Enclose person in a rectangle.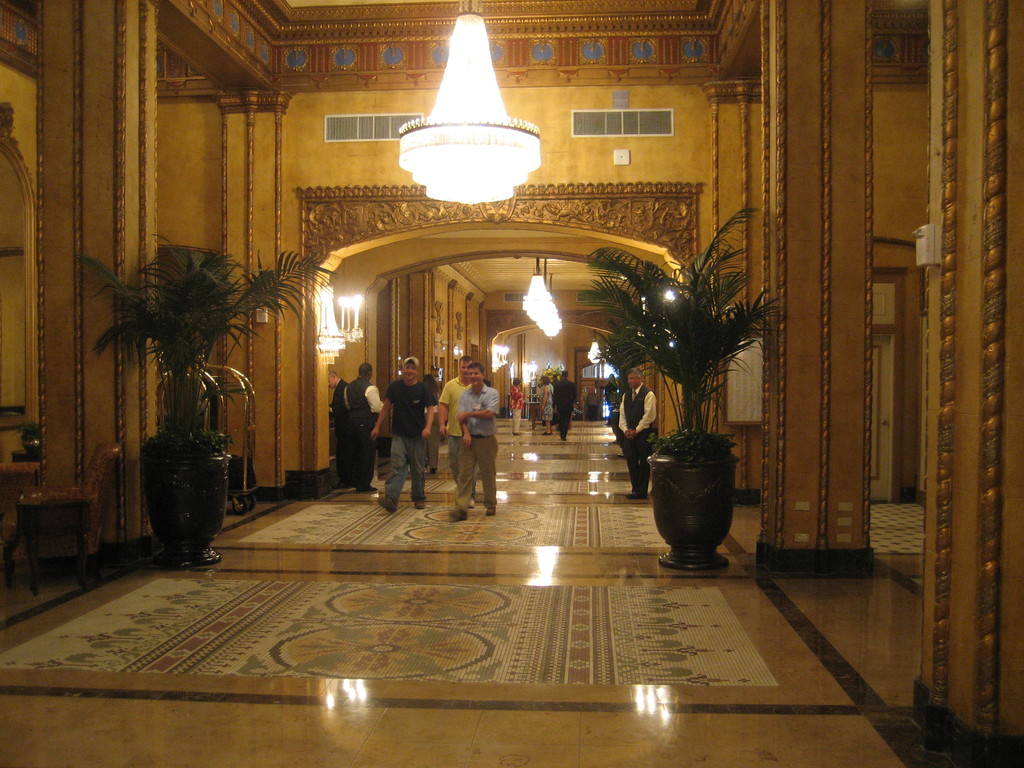
{"left": 372, "top": 355, "right": 436, "bottom": 511}.
